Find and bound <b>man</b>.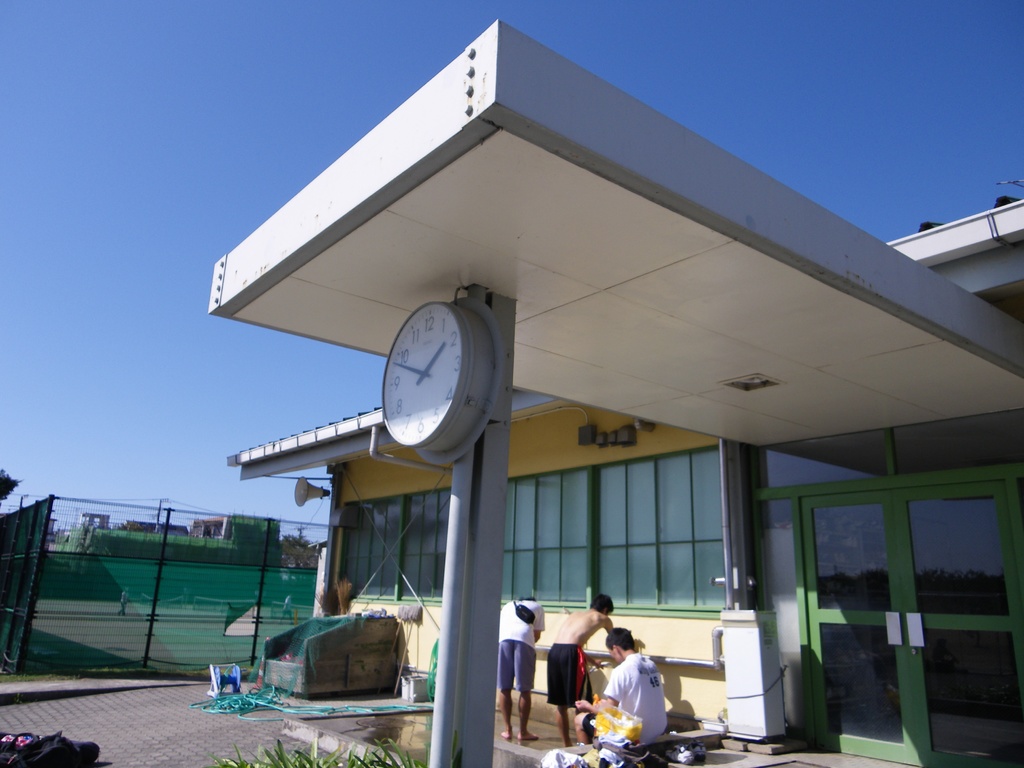
Bound: x1=492 y1=594 x2=545 y2=750.
